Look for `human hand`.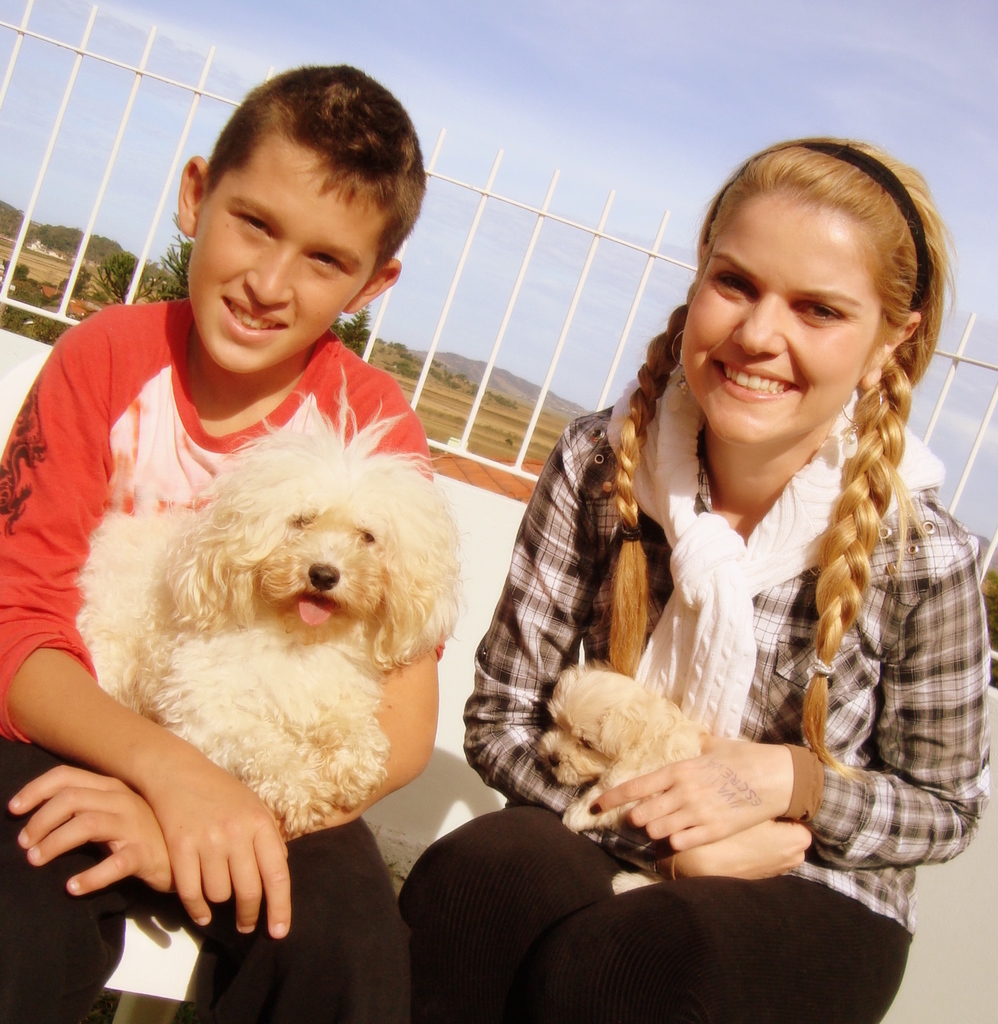
Found: left=670, top=814, right=814, bottom=882.
